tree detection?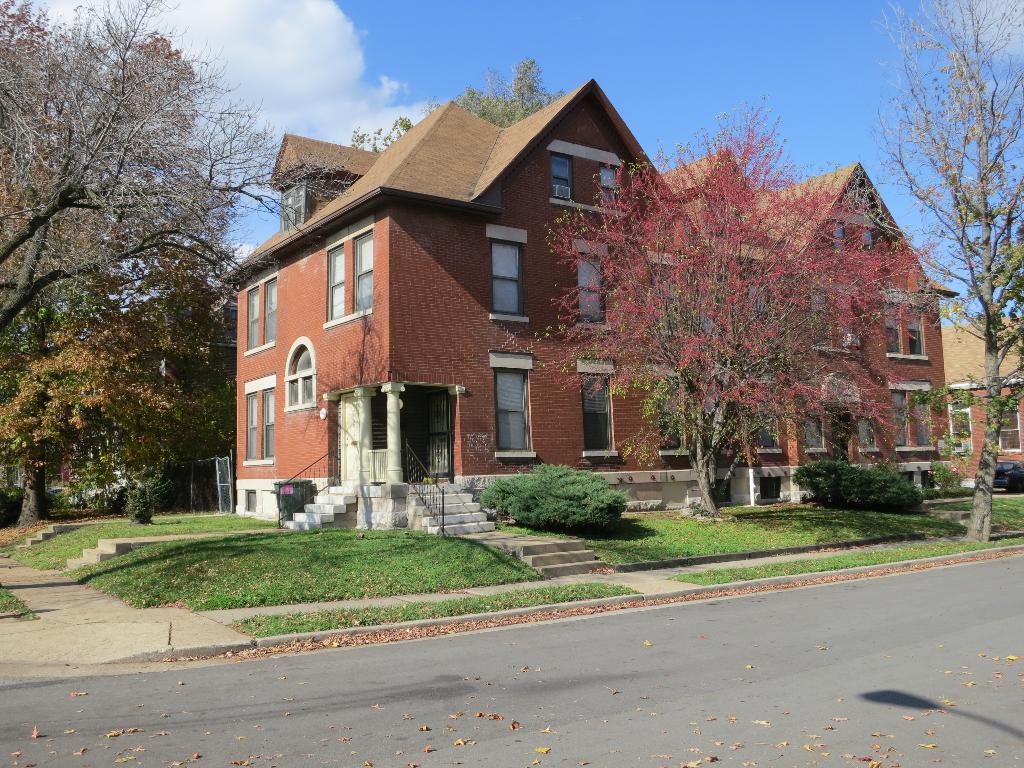
left=350, top=111, right=419, bottom=155
